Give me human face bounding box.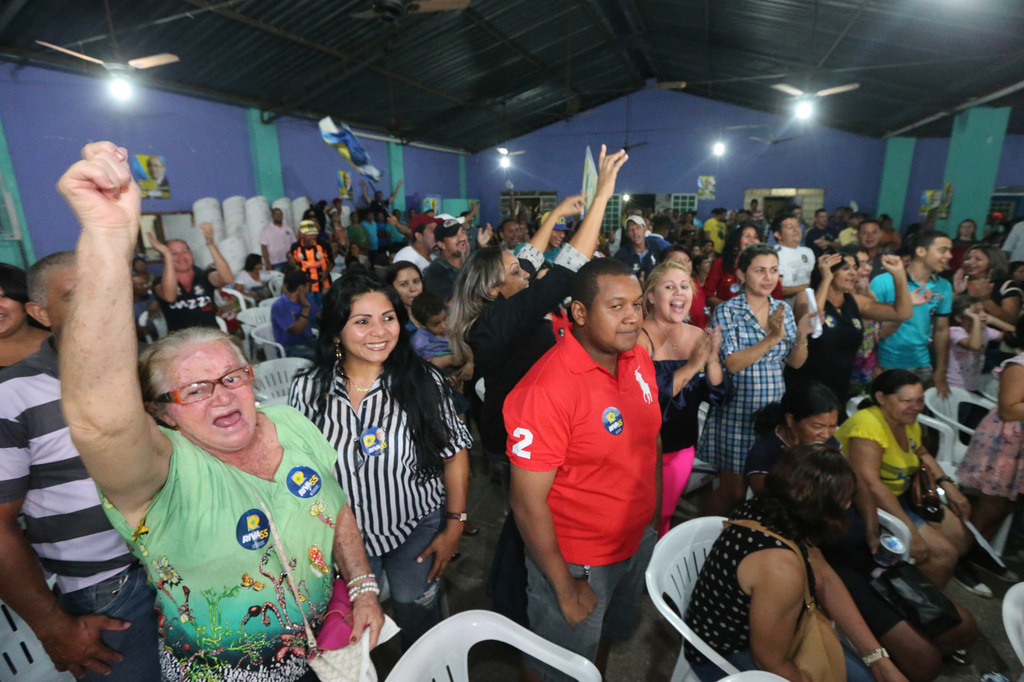
<bbox>653, 267, 695, 325</bbox>.
